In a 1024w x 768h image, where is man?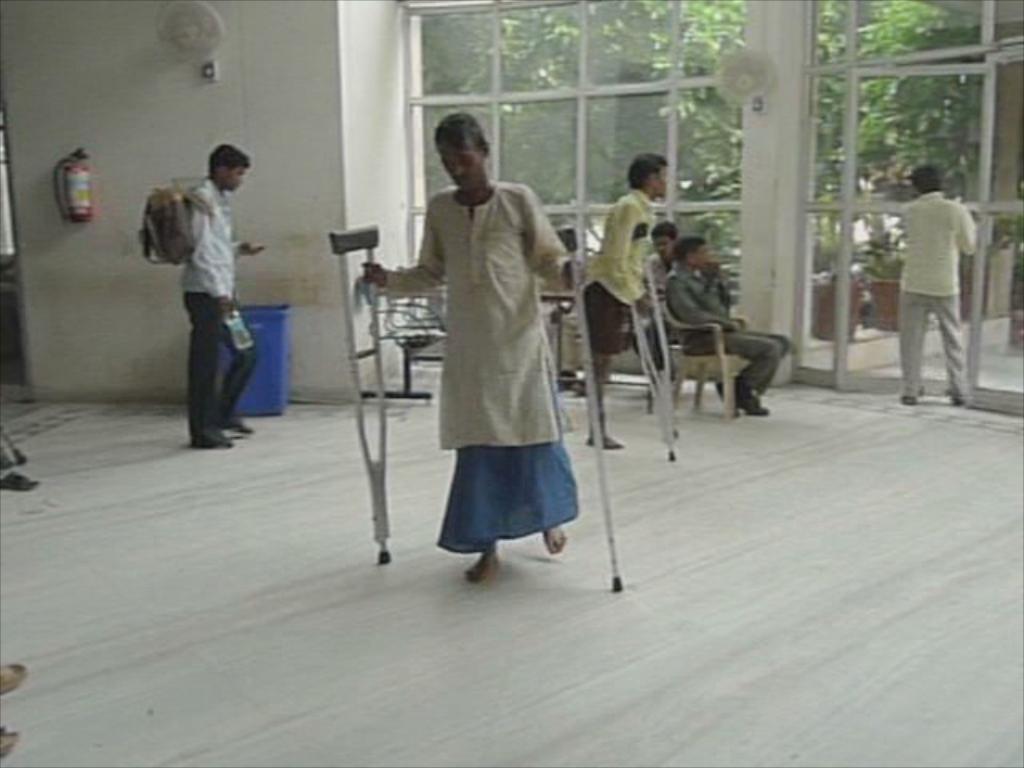
left=576, top=147, right=682, bottom=448.
